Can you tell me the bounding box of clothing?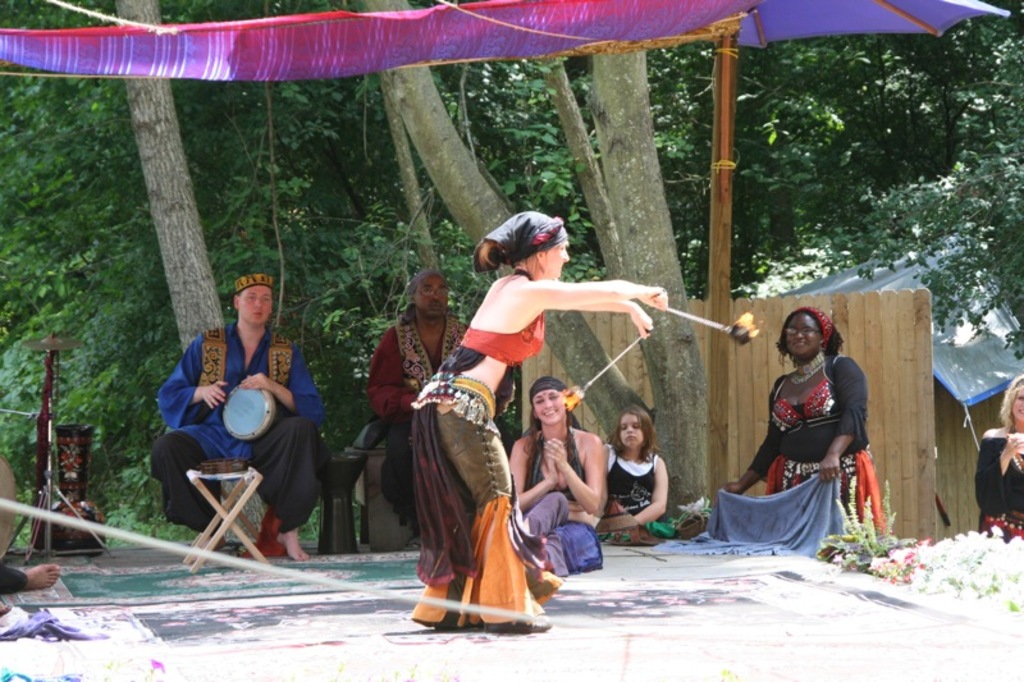
360 301 479 527.
